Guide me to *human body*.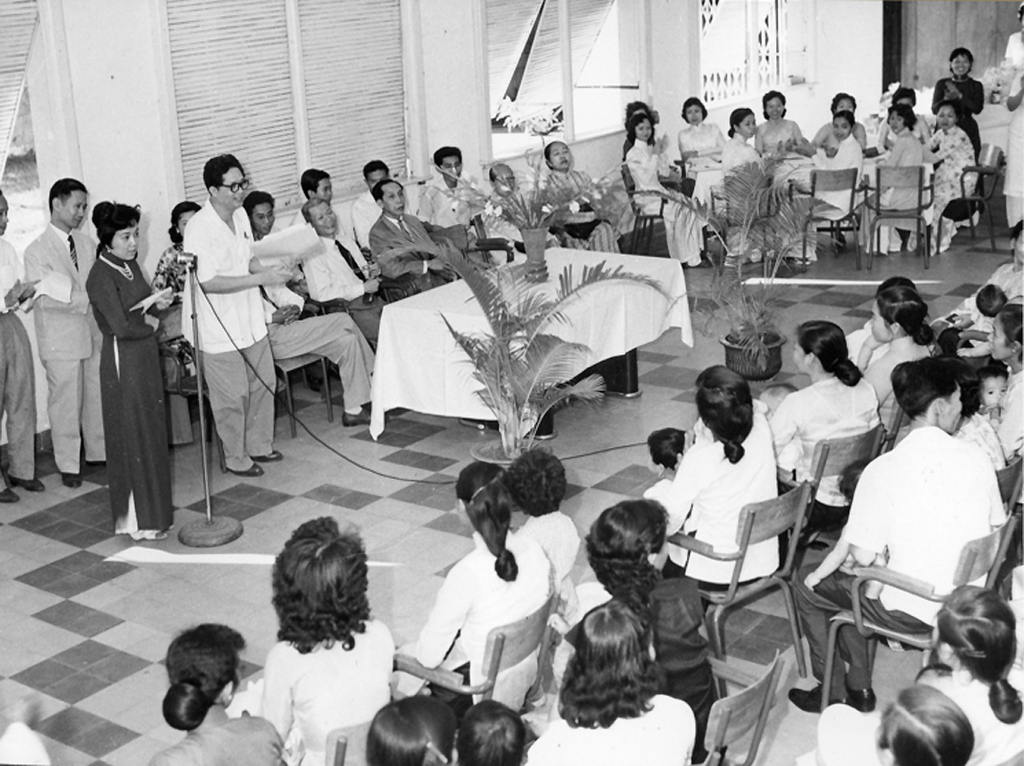
Guidance: x1=619, y1=108, x2=710, y2=262.
